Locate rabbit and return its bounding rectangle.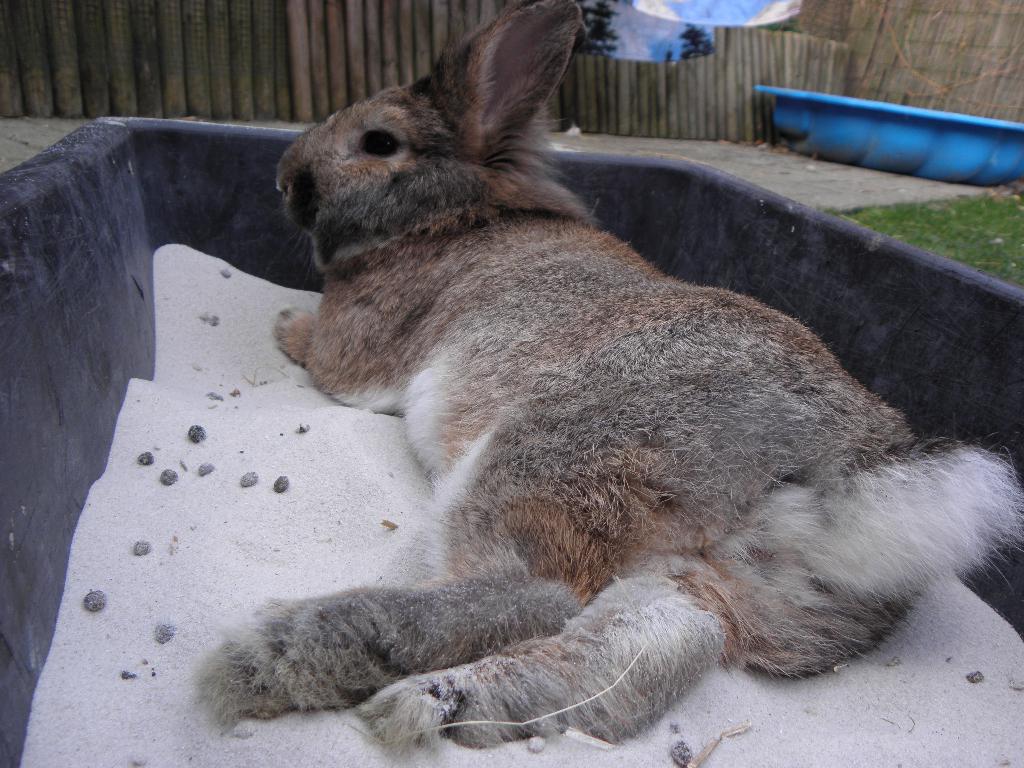
181/0/1023/767.
